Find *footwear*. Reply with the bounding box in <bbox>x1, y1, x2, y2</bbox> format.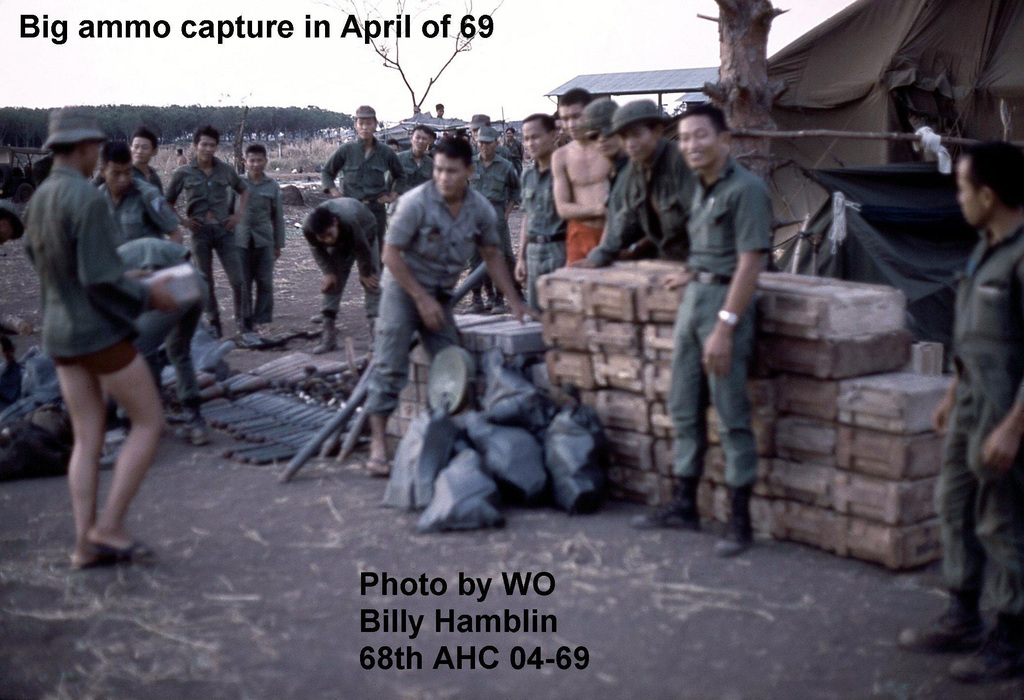
<bbox>259, 313, 275, 328</bbox>.
